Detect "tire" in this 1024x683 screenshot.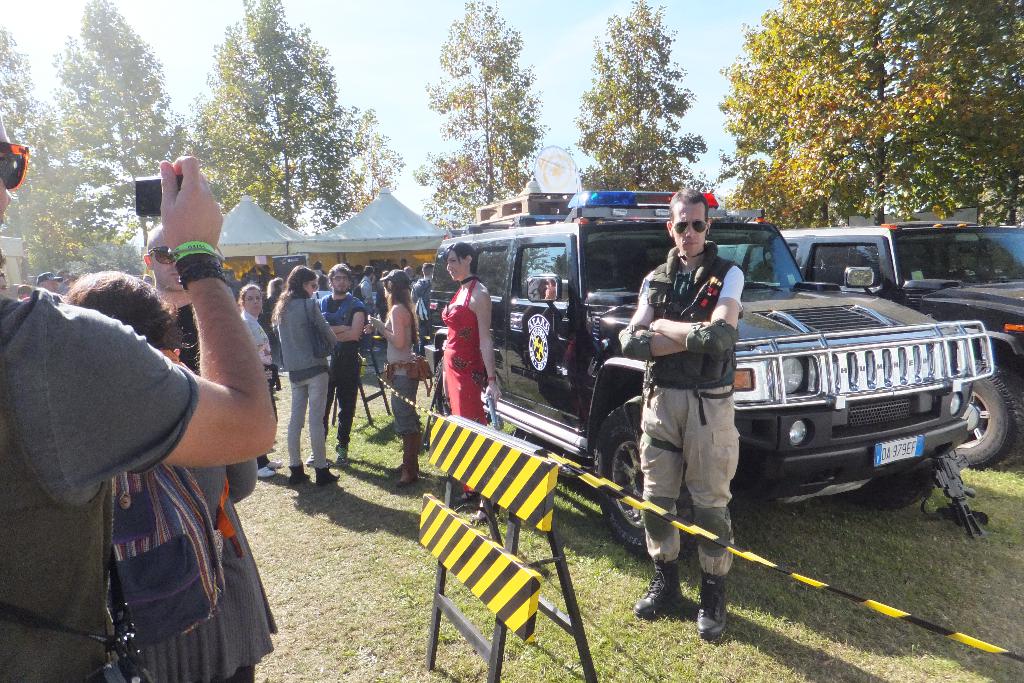
Detection: Rect(947, 358, 1023, 470).
